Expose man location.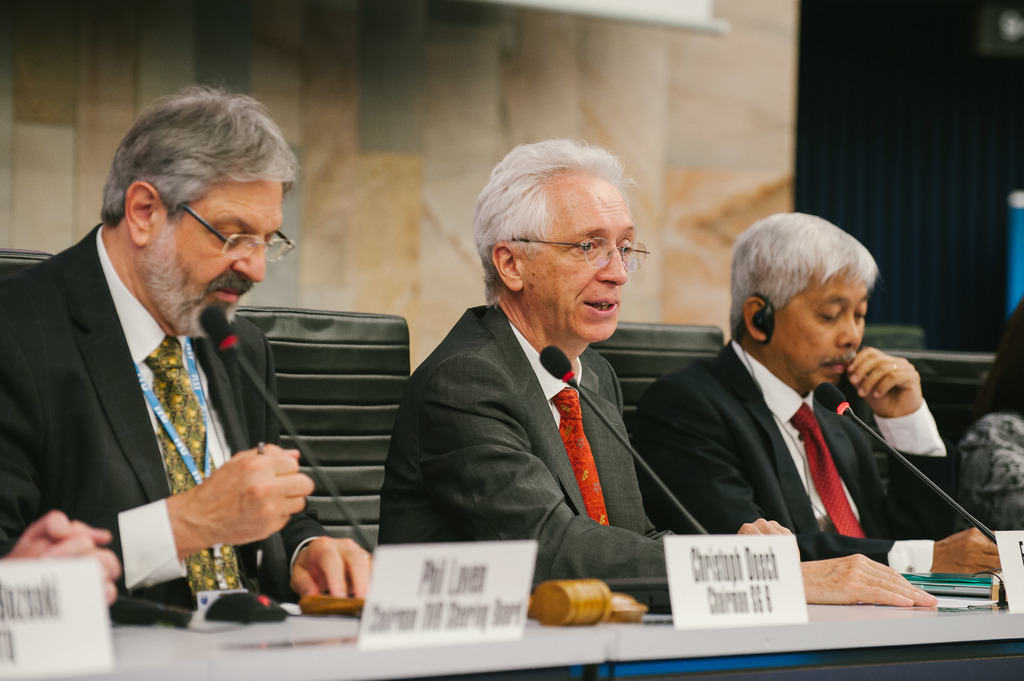
Exposed at (x1=0, y1=84, x2=372, y2=604).
